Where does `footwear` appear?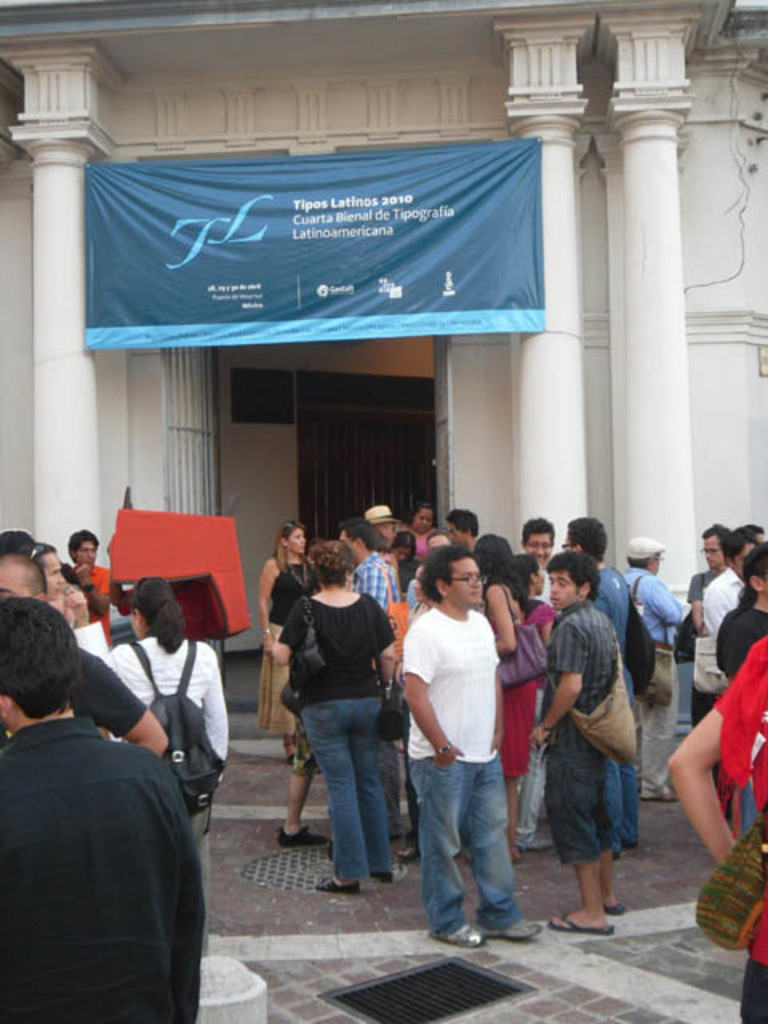
Appears at <bbox>429, 920, 483, 946</bbox>.
